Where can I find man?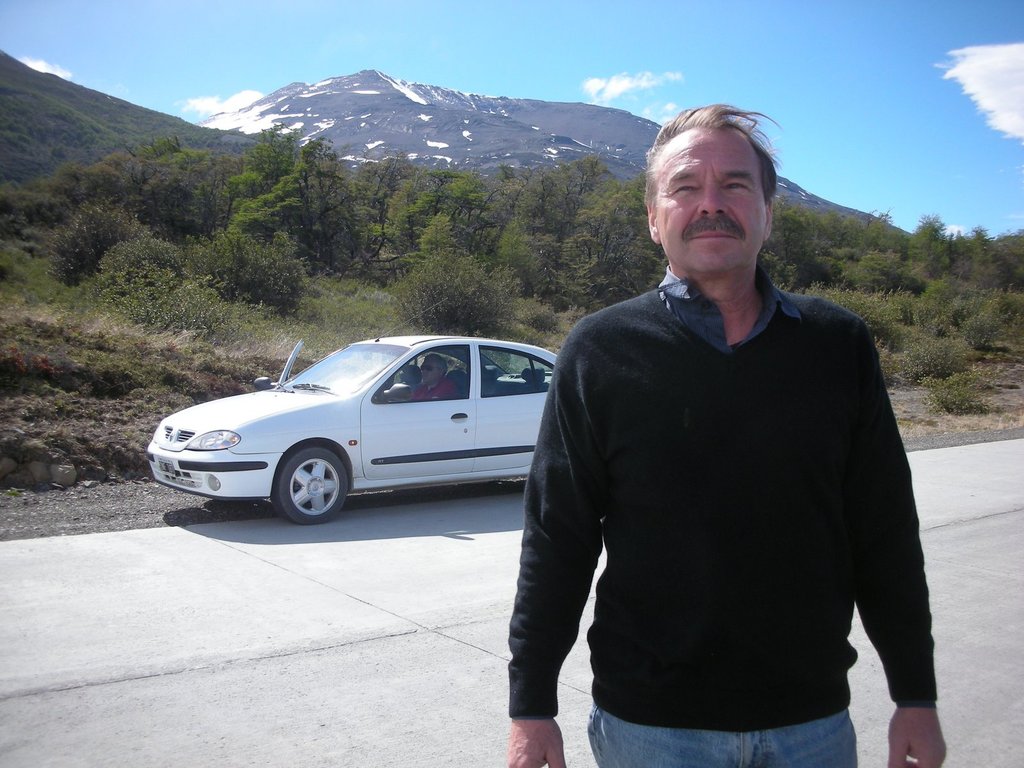
You can find it at (x1=493, y1=98, x2=940, y2=764).
